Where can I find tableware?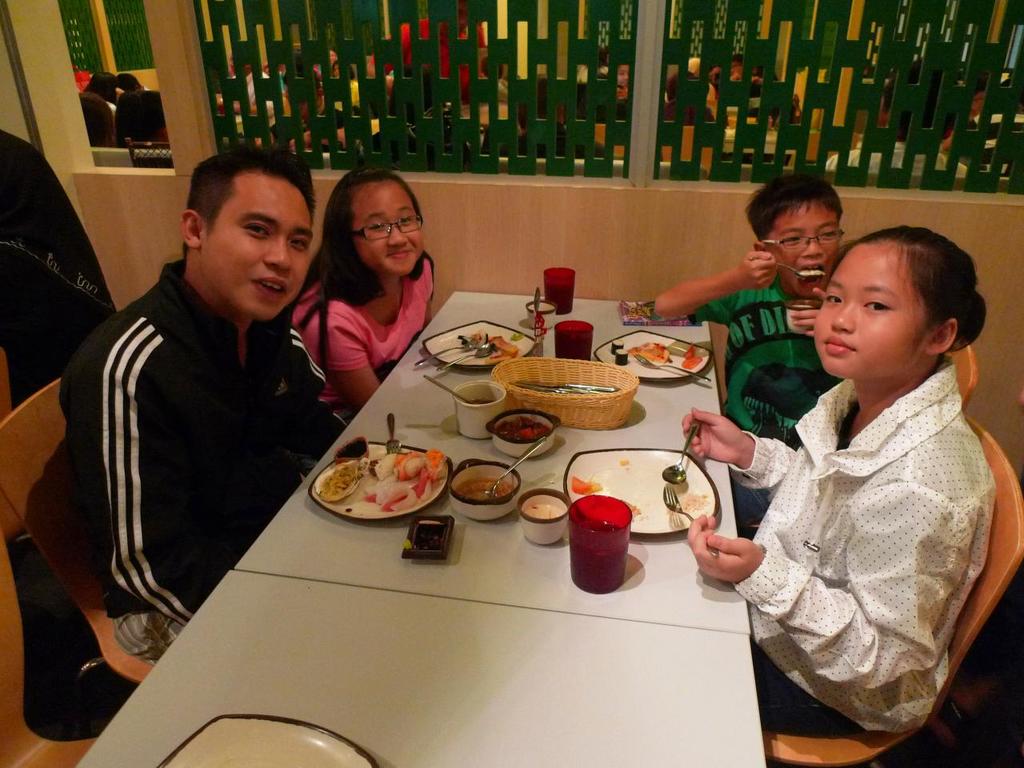
You can find it at 422 376 474 405.
